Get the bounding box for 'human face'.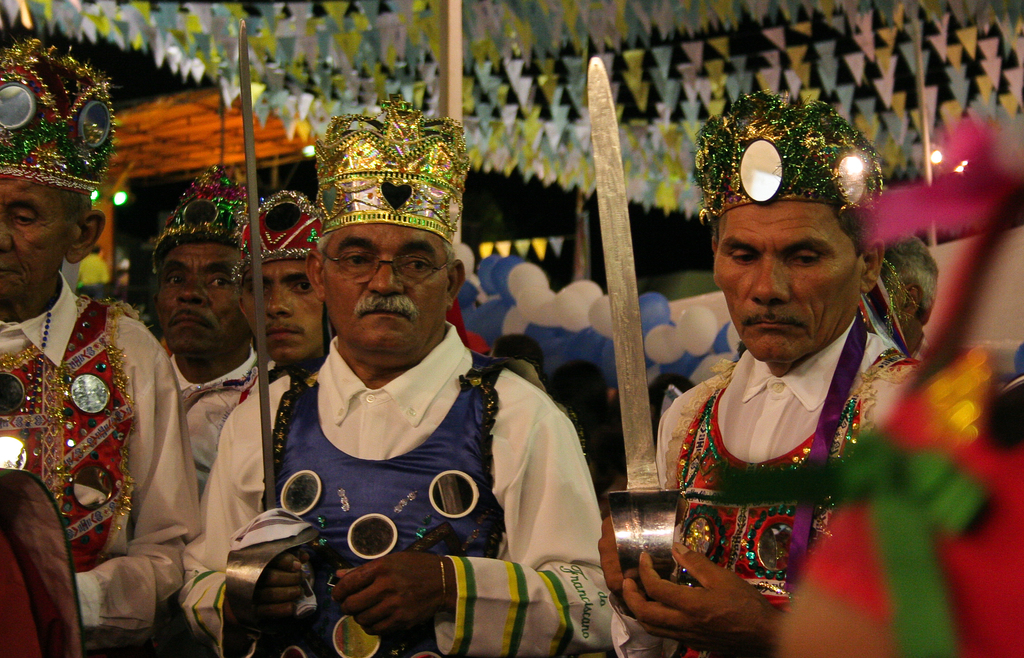
Rect(241, 260, 329, 365).
